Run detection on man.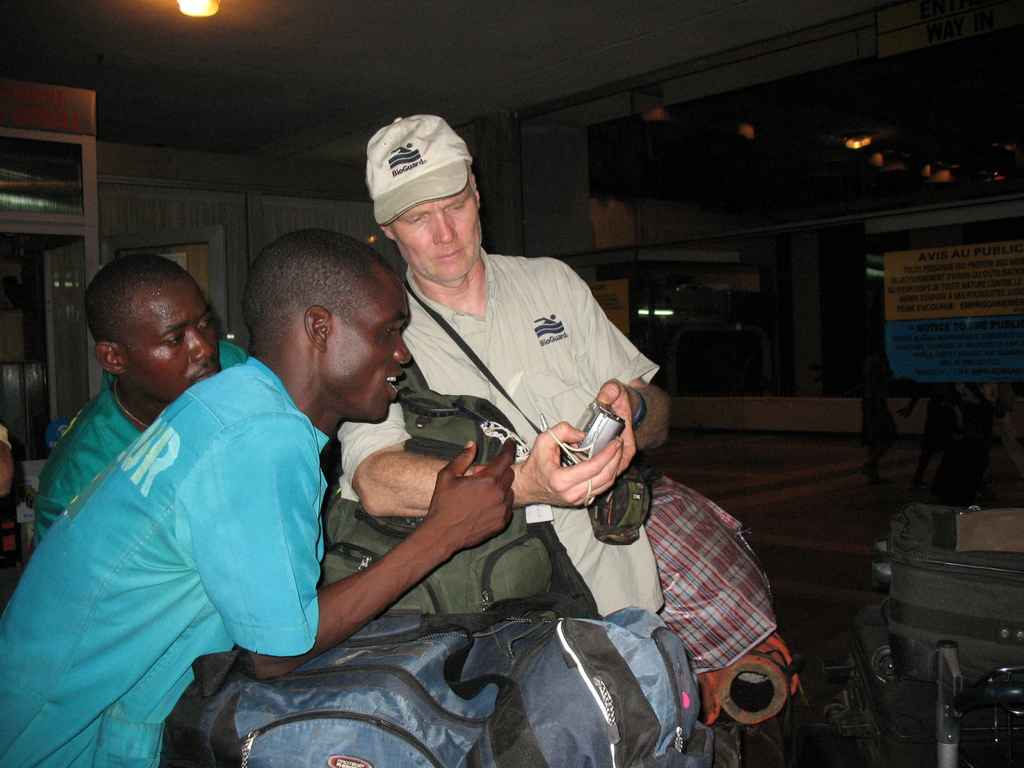
Result: x1=33 y1=253 x2=248 y2=556.
